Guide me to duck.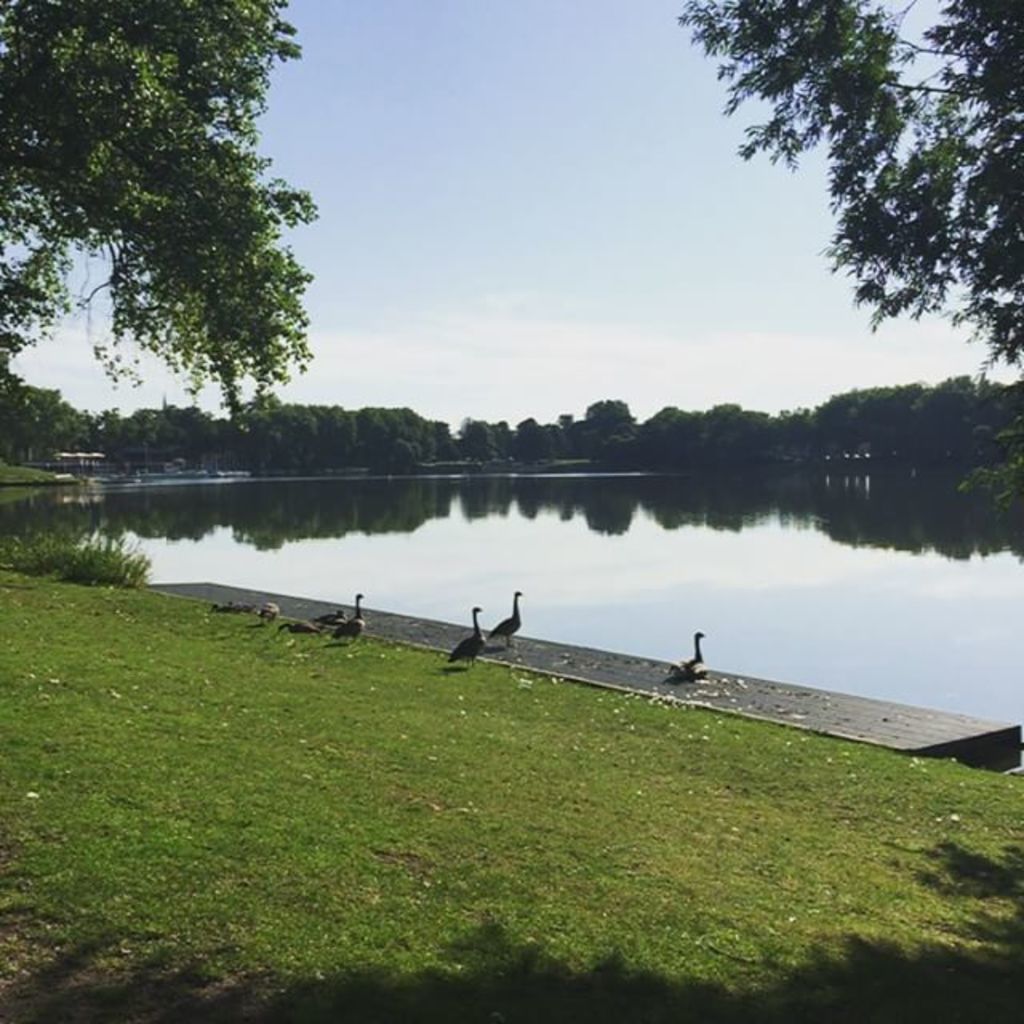
Guidance: region(325, 589, 376, 645).
